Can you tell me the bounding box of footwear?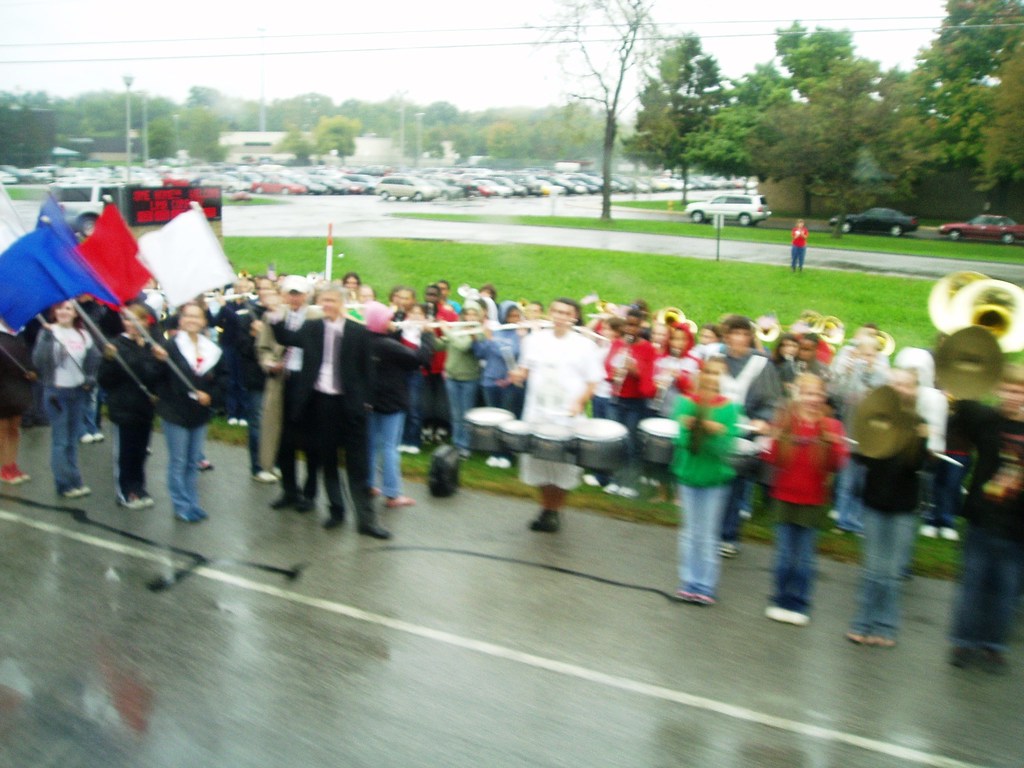
x1=77 y1=484 x2=86 y2=491.
